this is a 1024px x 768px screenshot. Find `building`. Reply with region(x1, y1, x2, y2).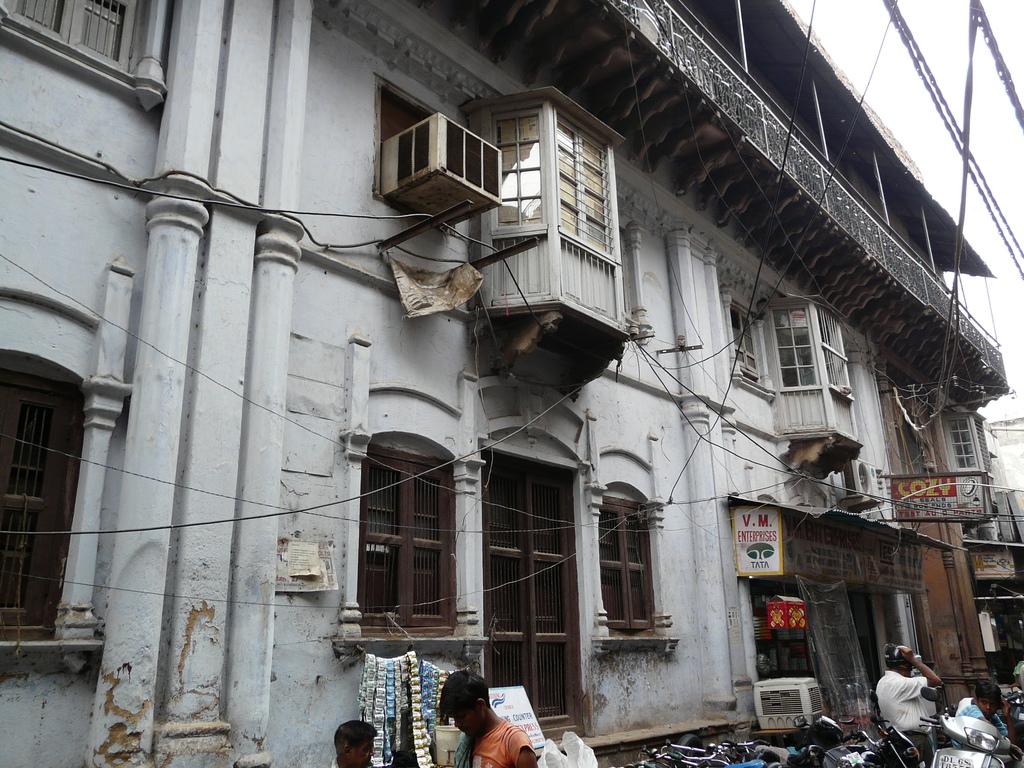
region(0, 0, 1023, 767).
